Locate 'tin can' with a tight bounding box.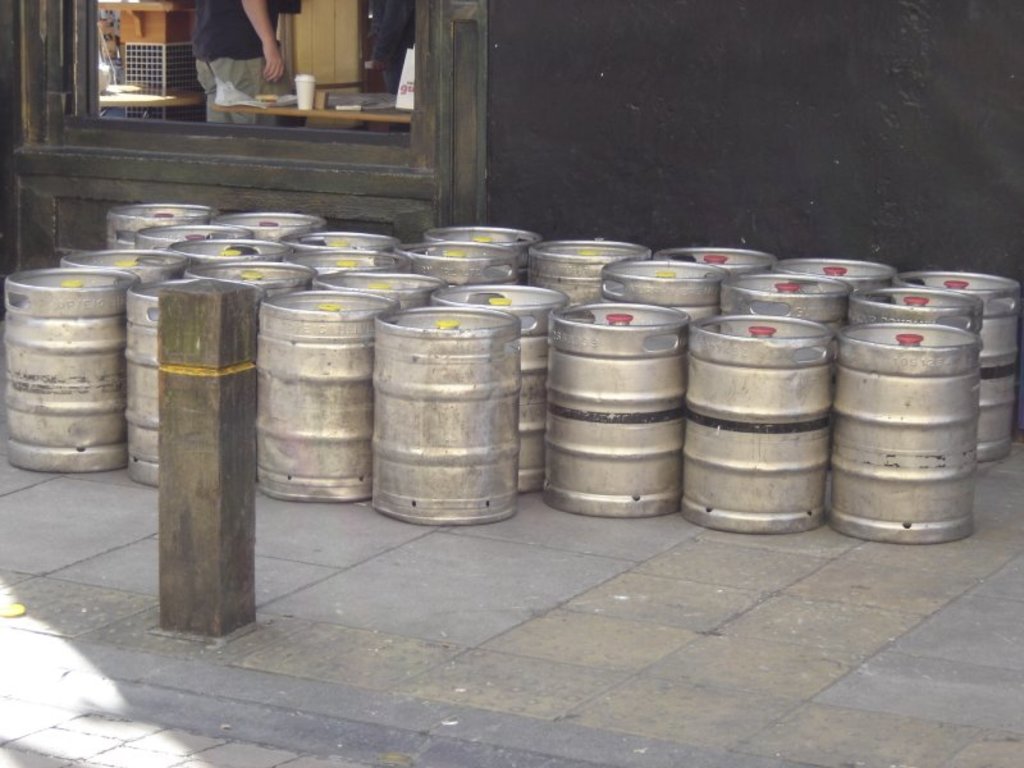
BBox(774, 250, 902, 294).
